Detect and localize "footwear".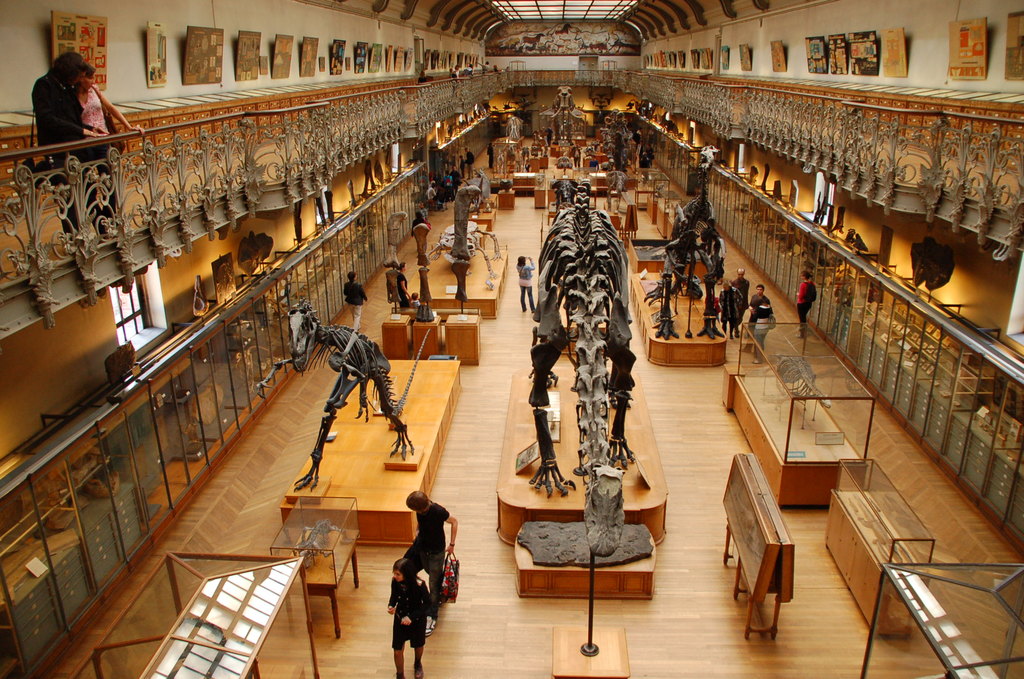
Localized at detection(522, 306, 526, 311).
